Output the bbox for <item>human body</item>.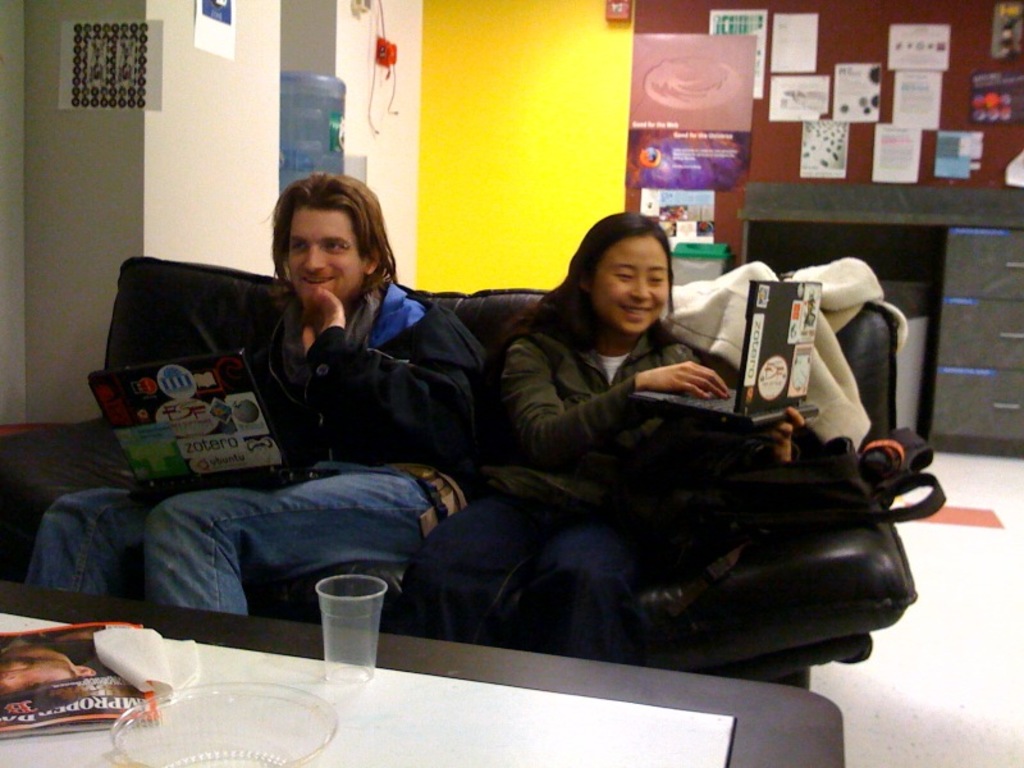
<region>419, 204, 826, 657</region>.
